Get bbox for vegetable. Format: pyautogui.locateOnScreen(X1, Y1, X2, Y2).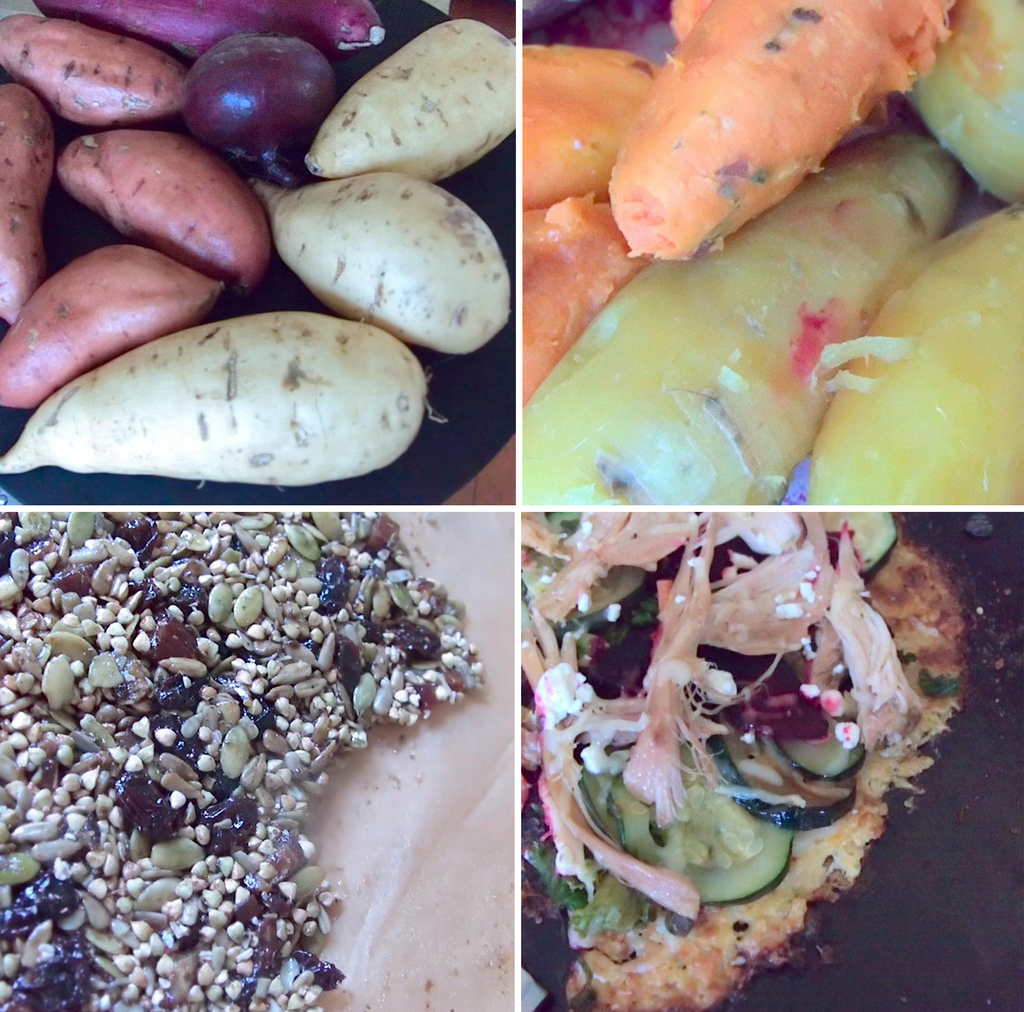
pyautogui.locateOnScreen(306, 21, 520, 182).
